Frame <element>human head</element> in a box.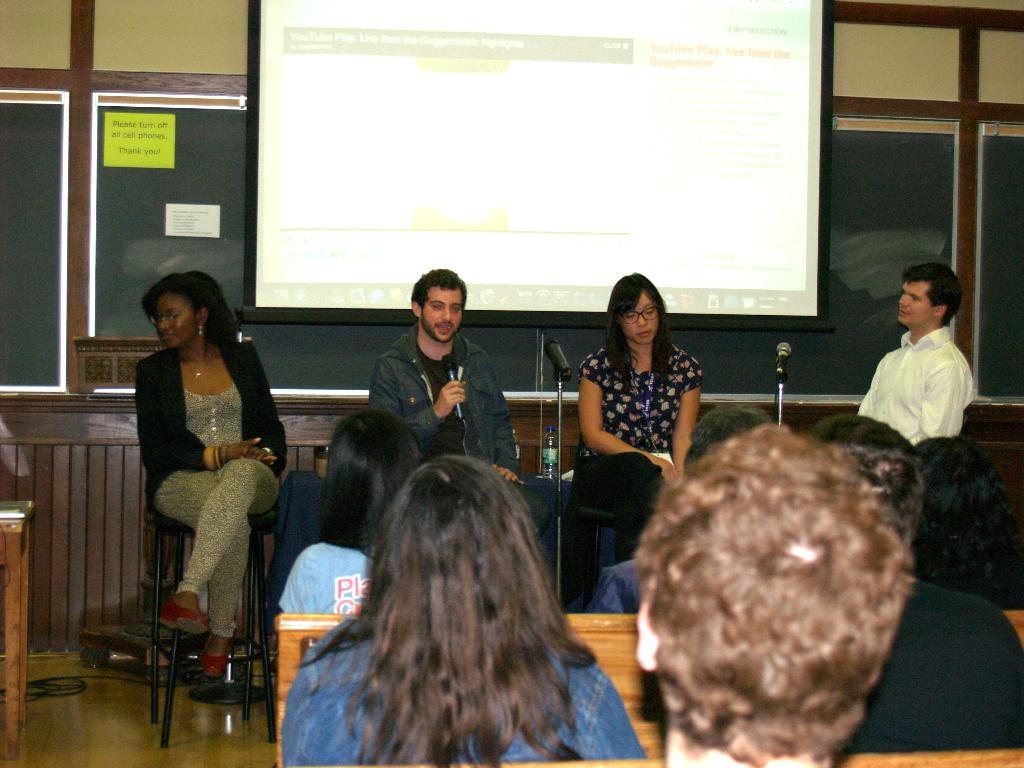
detection(141, 274, 231, 353).
